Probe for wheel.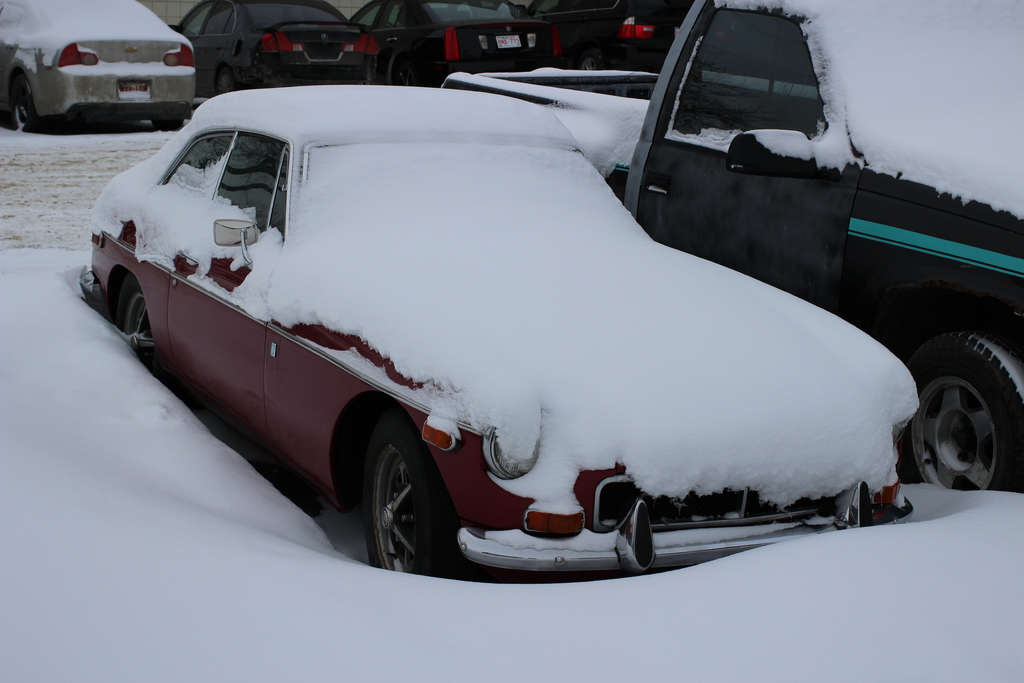
Probe result: (x1=580, y1=52, x2=606, y2=70).
